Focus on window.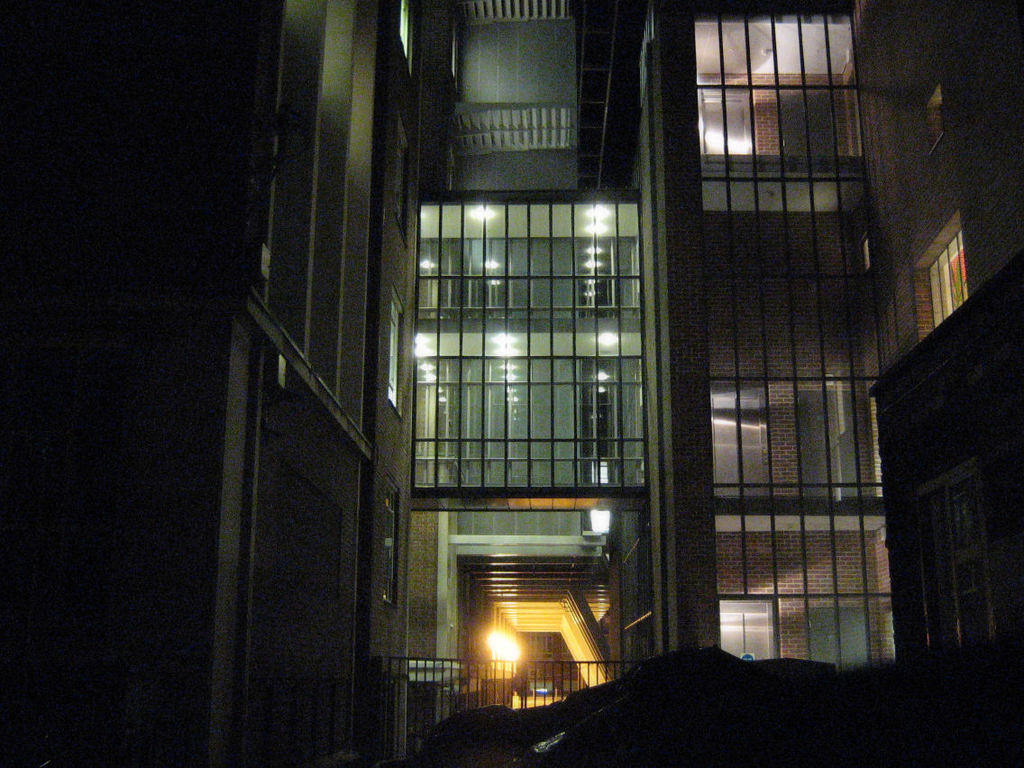
Focused at locate(921, 85, 946, 153).
